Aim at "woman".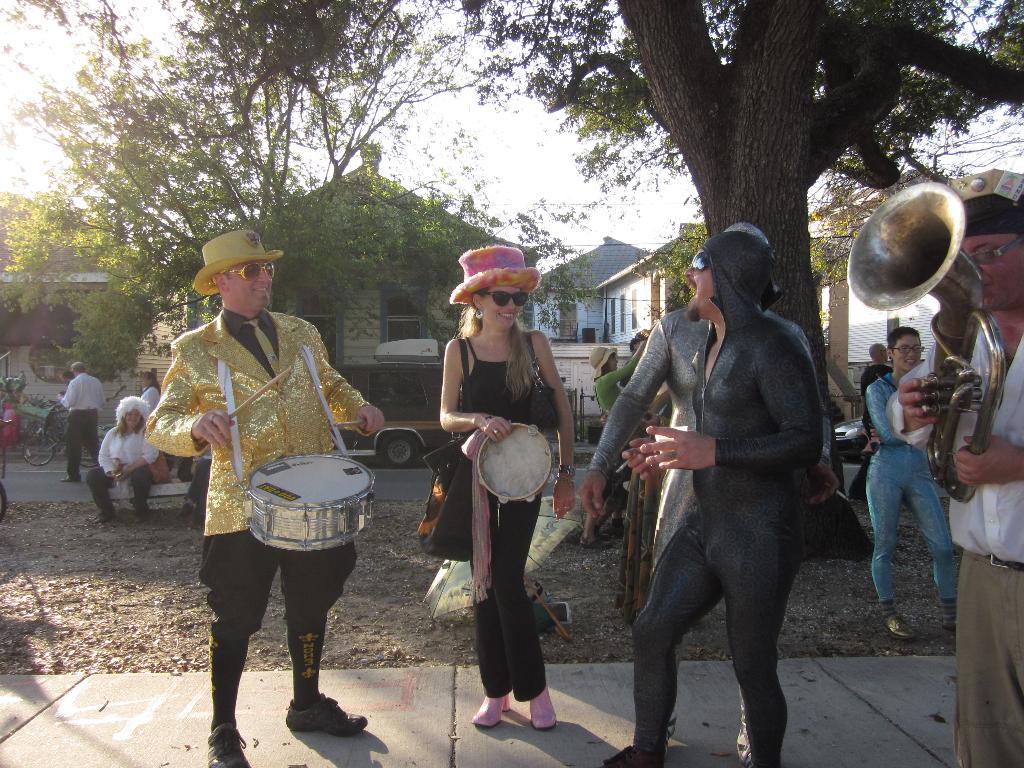
Aimed at bbox=(90, 396, 157, 522).
